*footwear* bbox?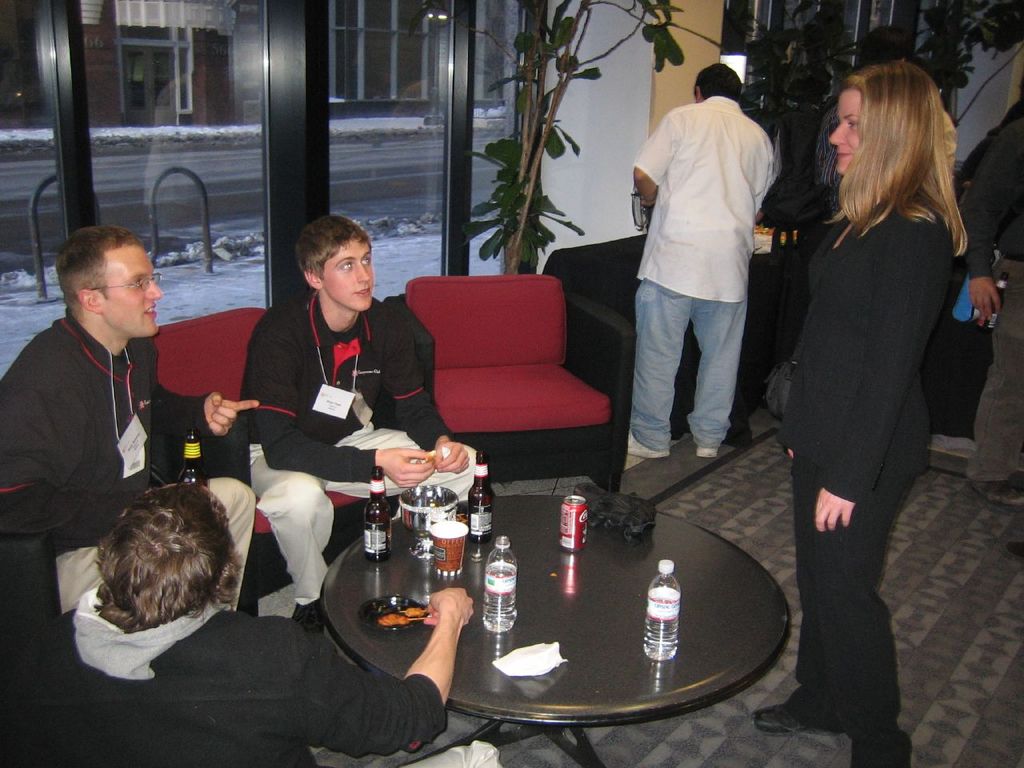
x1=294, y1=594, x2=327, y2=649
